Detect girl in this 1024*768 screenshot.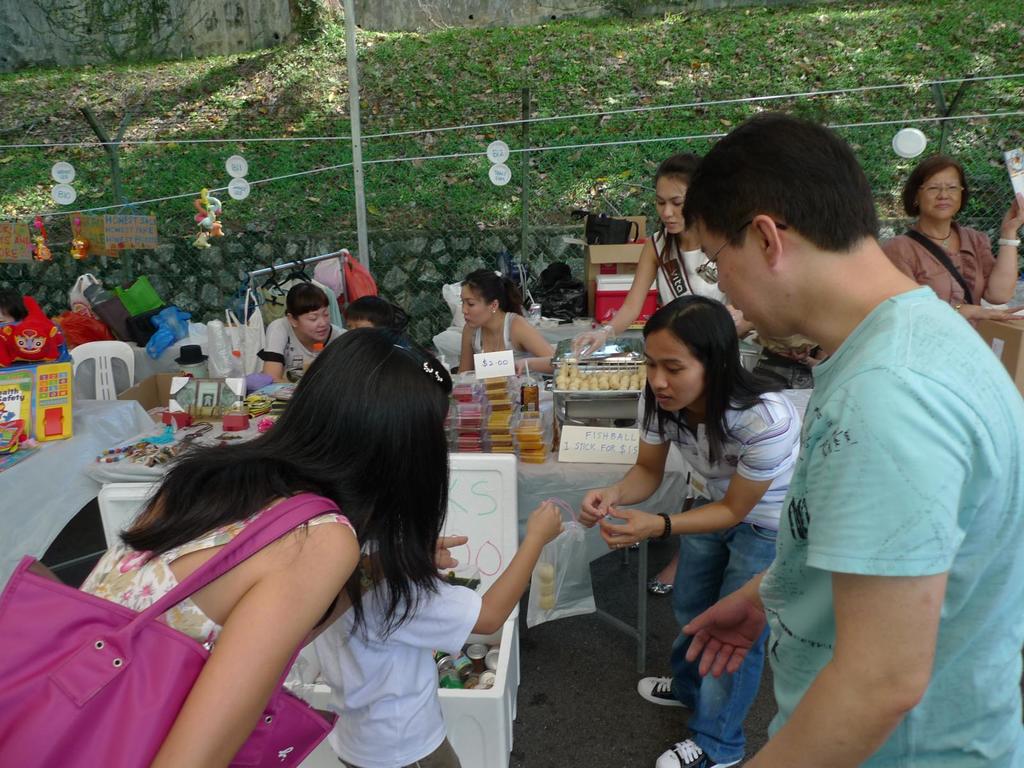
Detection: 73 309 471 767.
